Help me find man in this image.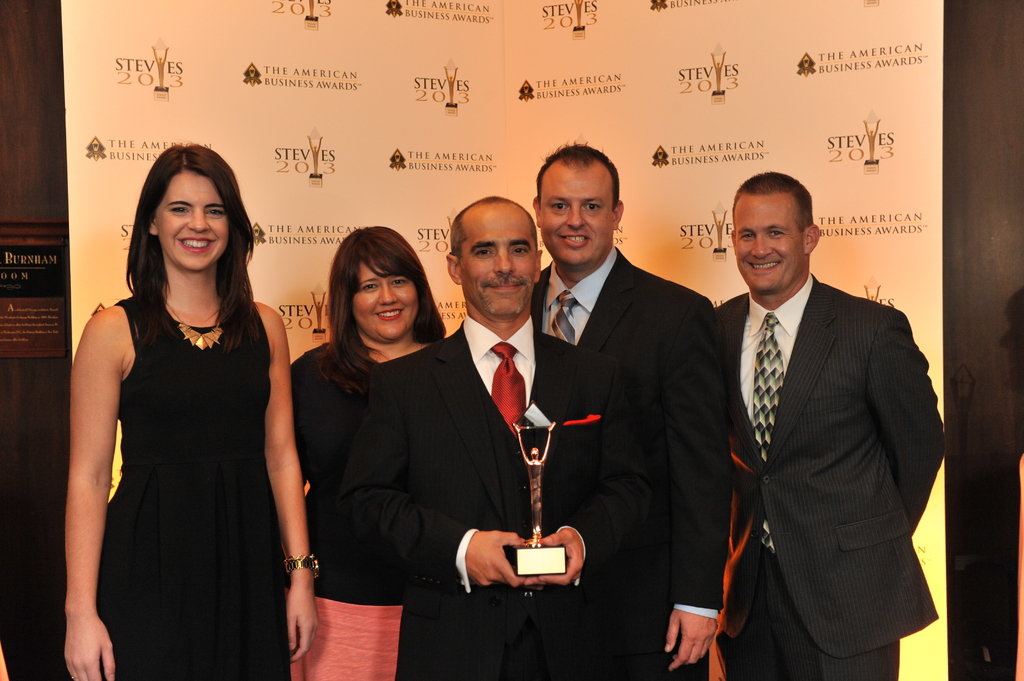
Found it: box=[530, 138, 725, 676].
